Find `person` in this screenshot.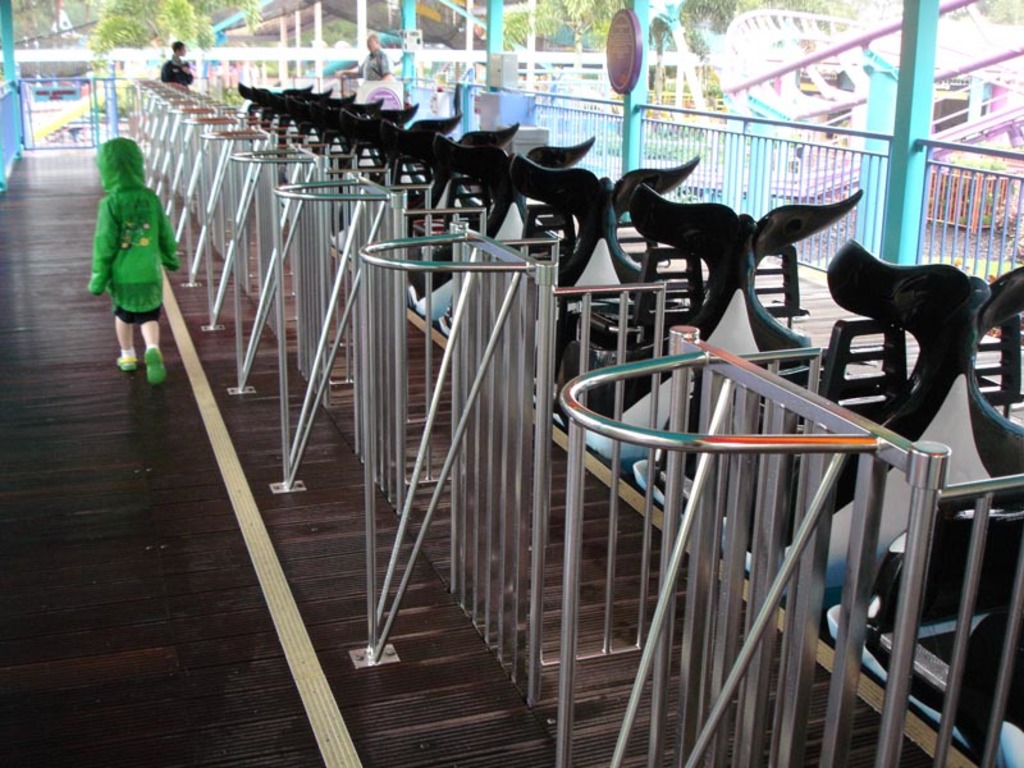
The bounding box for `person` is region(157, 41, 195, 88).
